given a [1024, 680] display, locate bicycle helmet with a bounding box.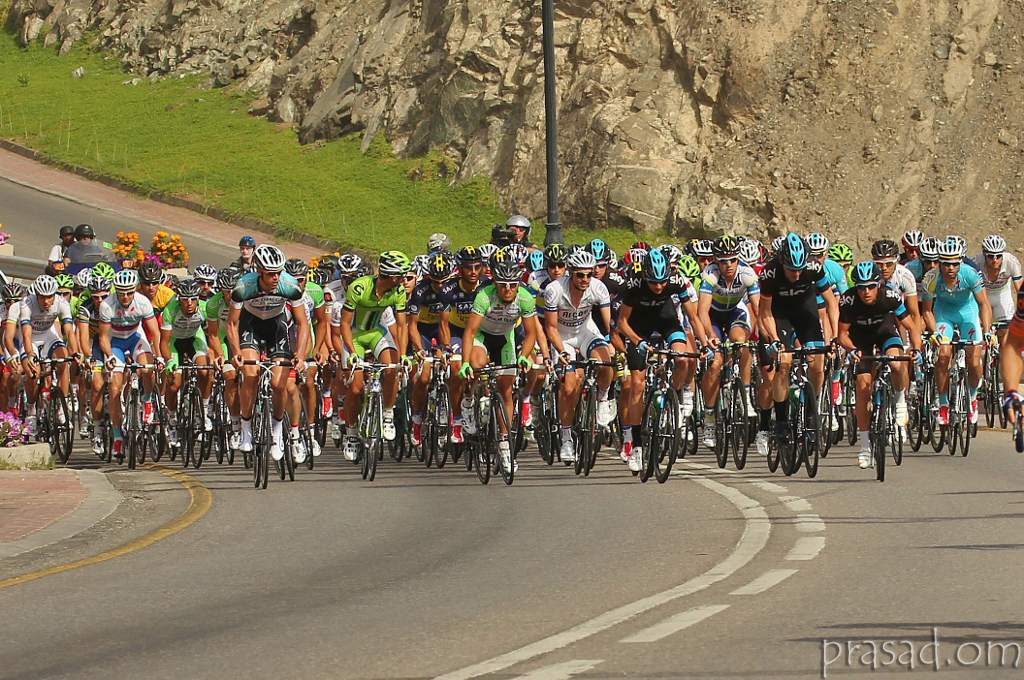
Located: (left=416, top=254, right=426, bottom=274).
